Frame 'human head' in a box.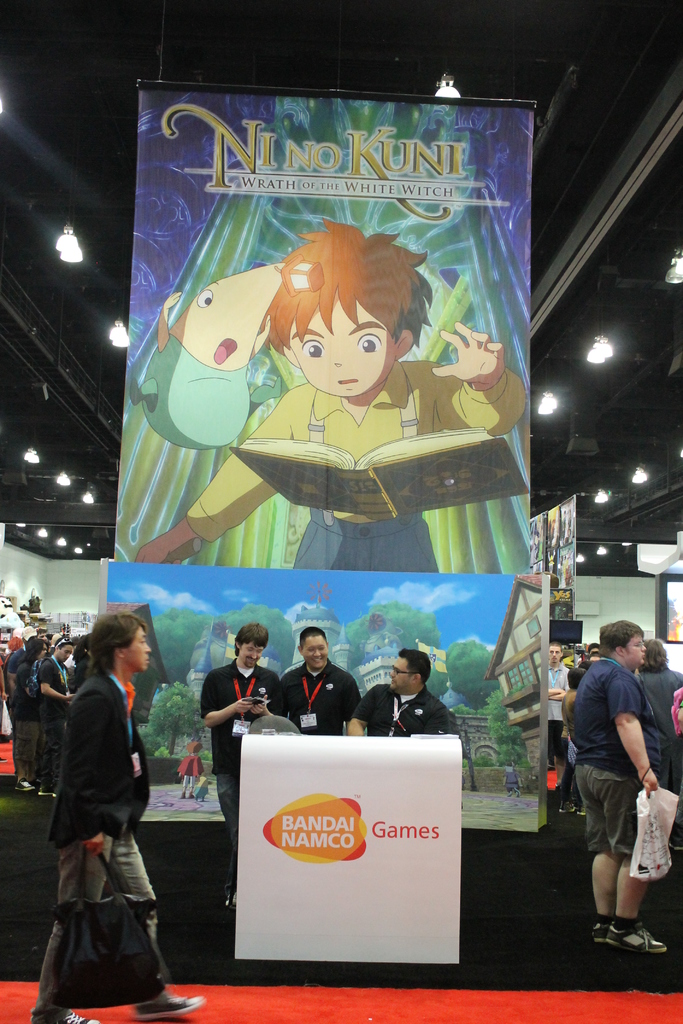
297, 628, 327, 672.
